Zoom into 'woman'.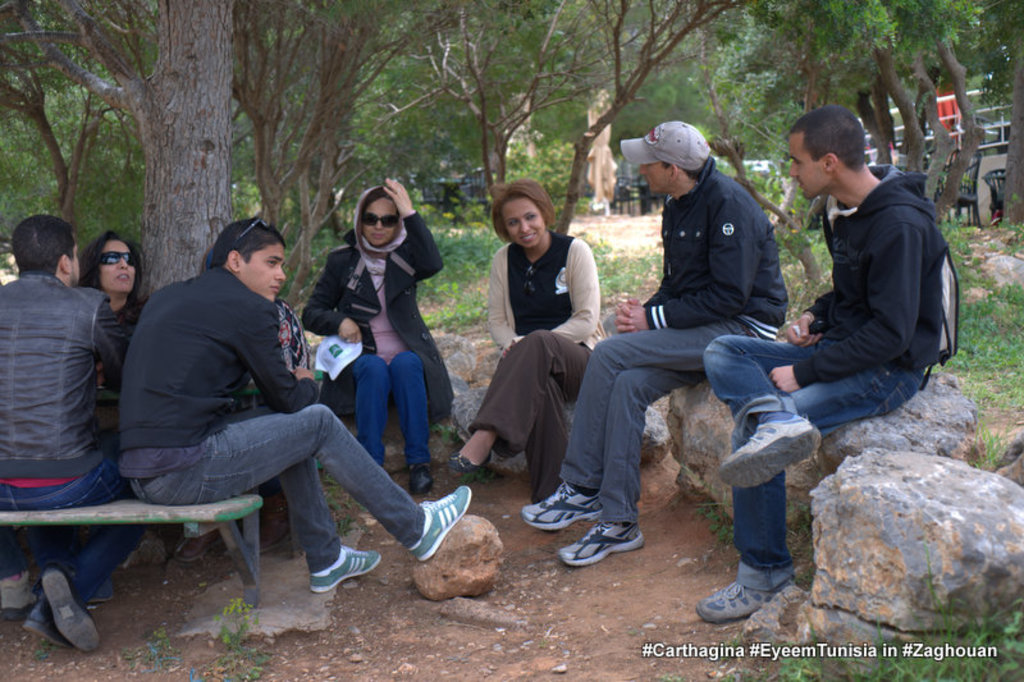
Zoom target: region(315, 177, 448, 496).
